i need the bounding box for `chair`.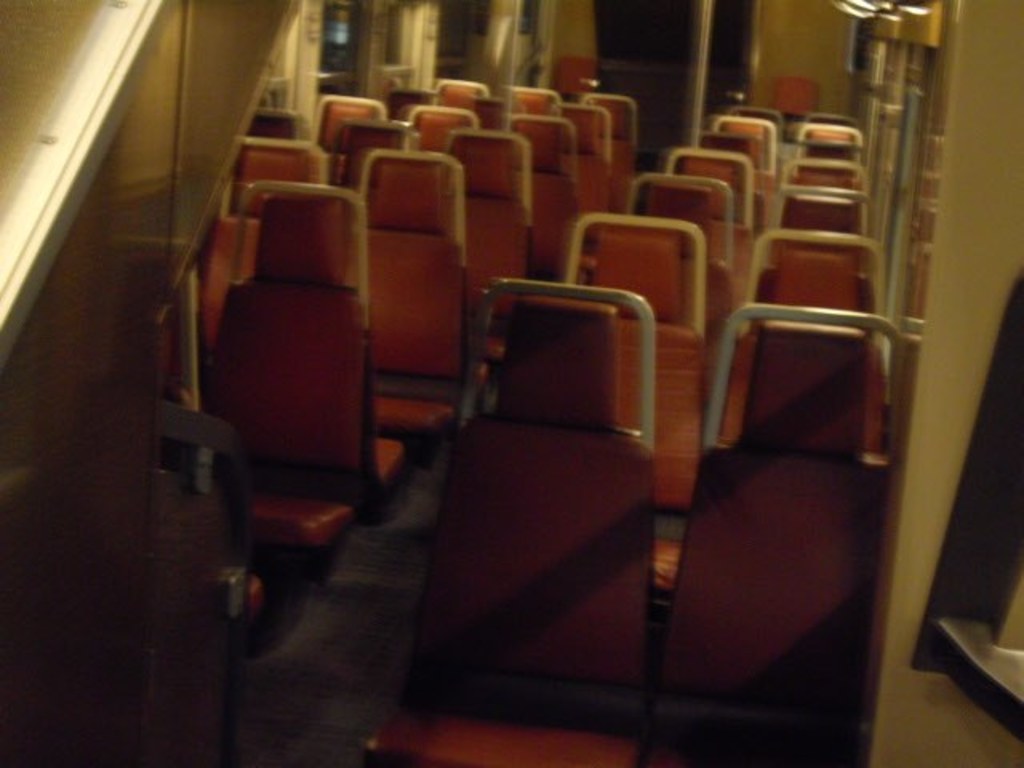
Here it is: (544,56,597,104).
